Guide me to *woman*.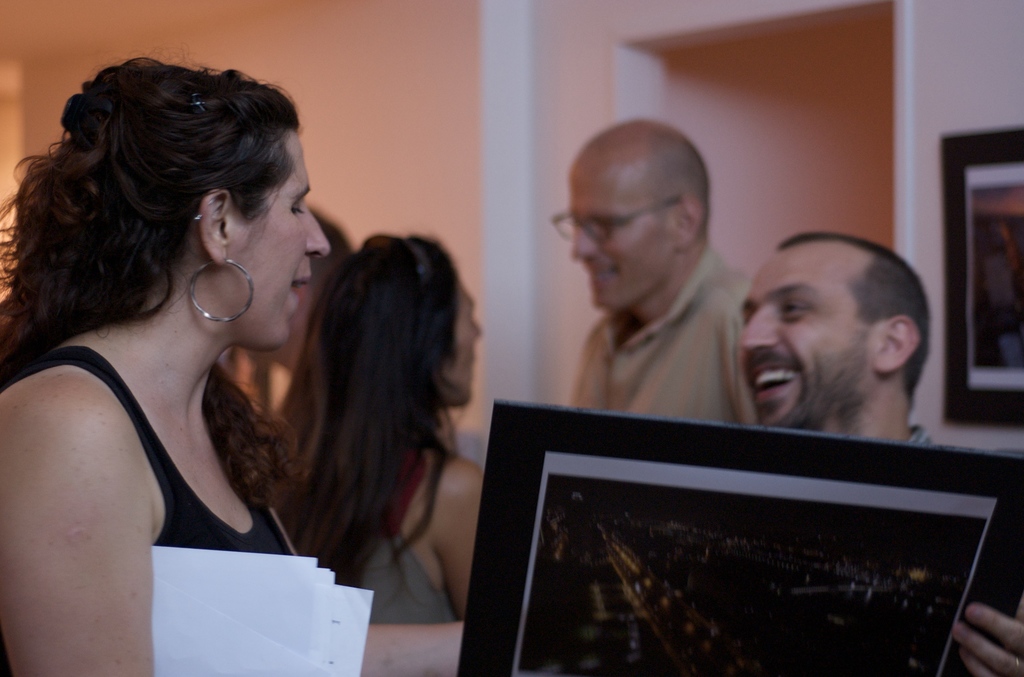
Guidance: <region>0, 56, 463, 676</region>.
